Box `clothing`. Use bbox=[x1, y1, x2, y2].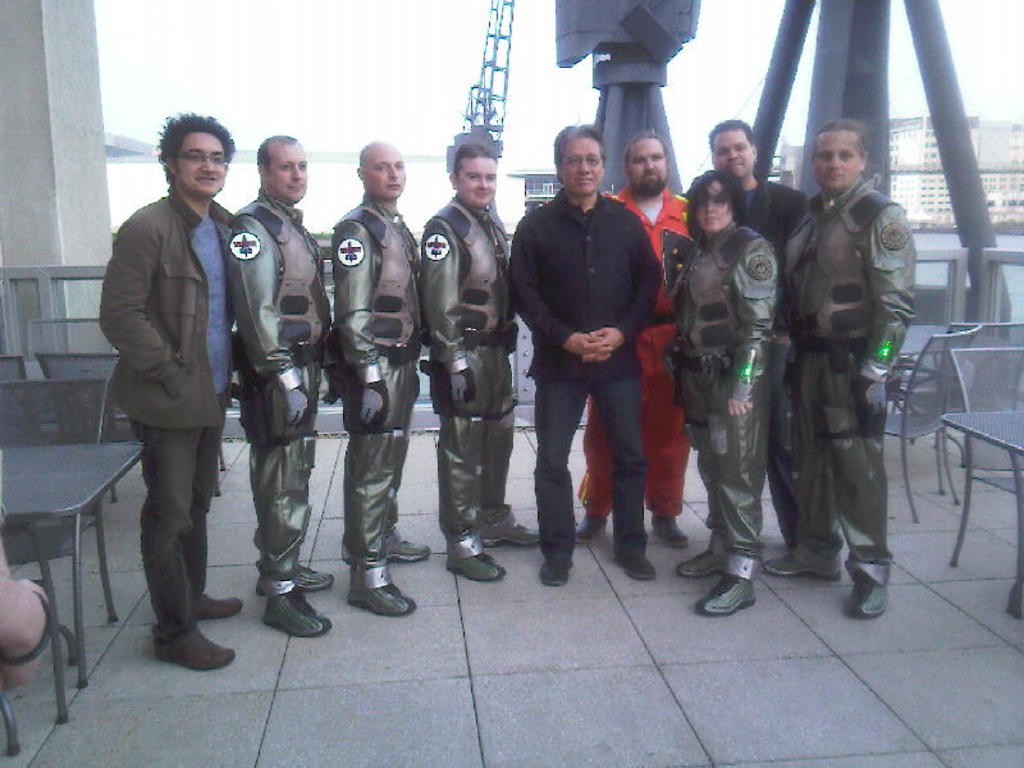
bbox=[232, 182, 334, 607].
